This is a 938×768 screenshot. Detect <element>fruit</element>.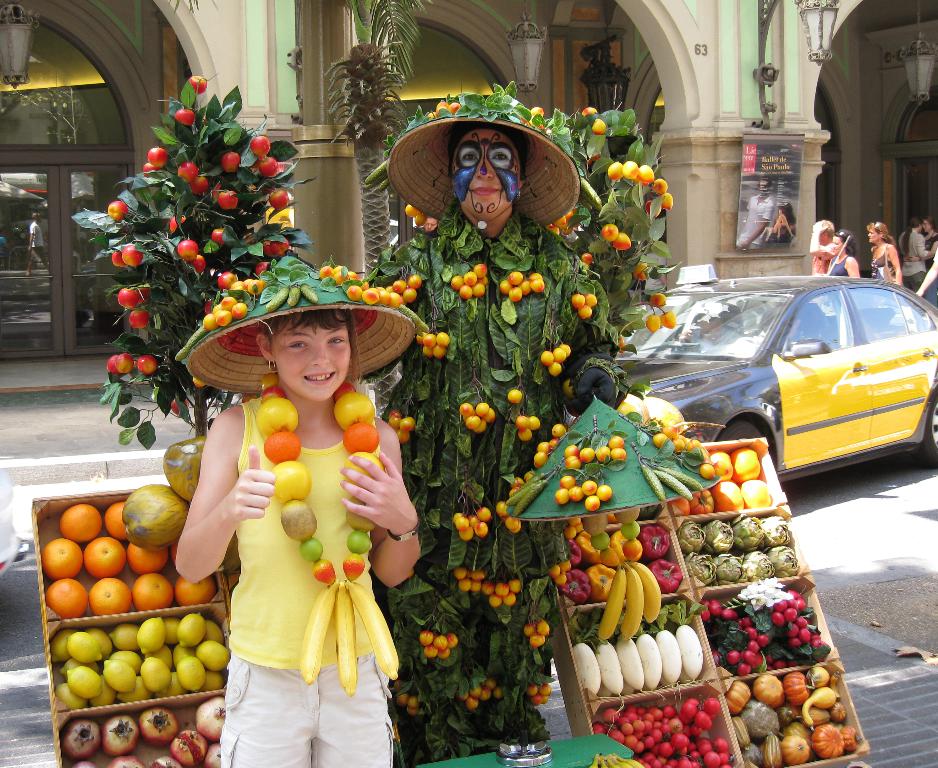
rect(211, 225, 224, 244).
